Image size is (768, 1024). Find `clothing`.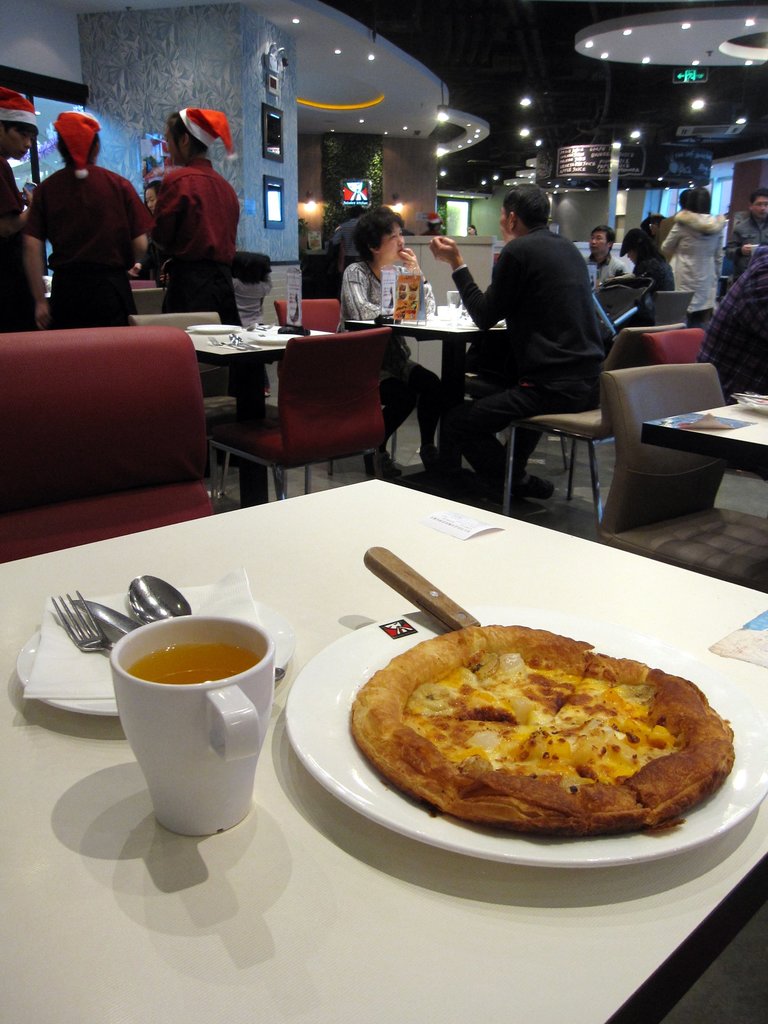
select_region(663, 218, 719, 324).
